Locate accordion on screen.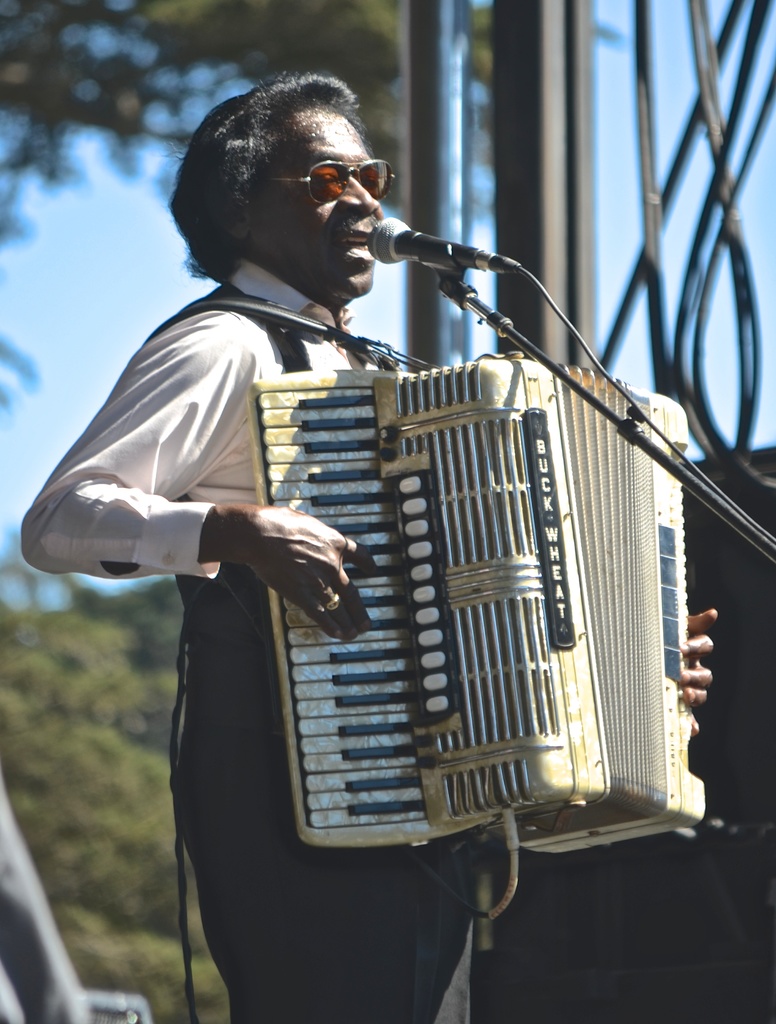
On screen at 247/351/711/855.
